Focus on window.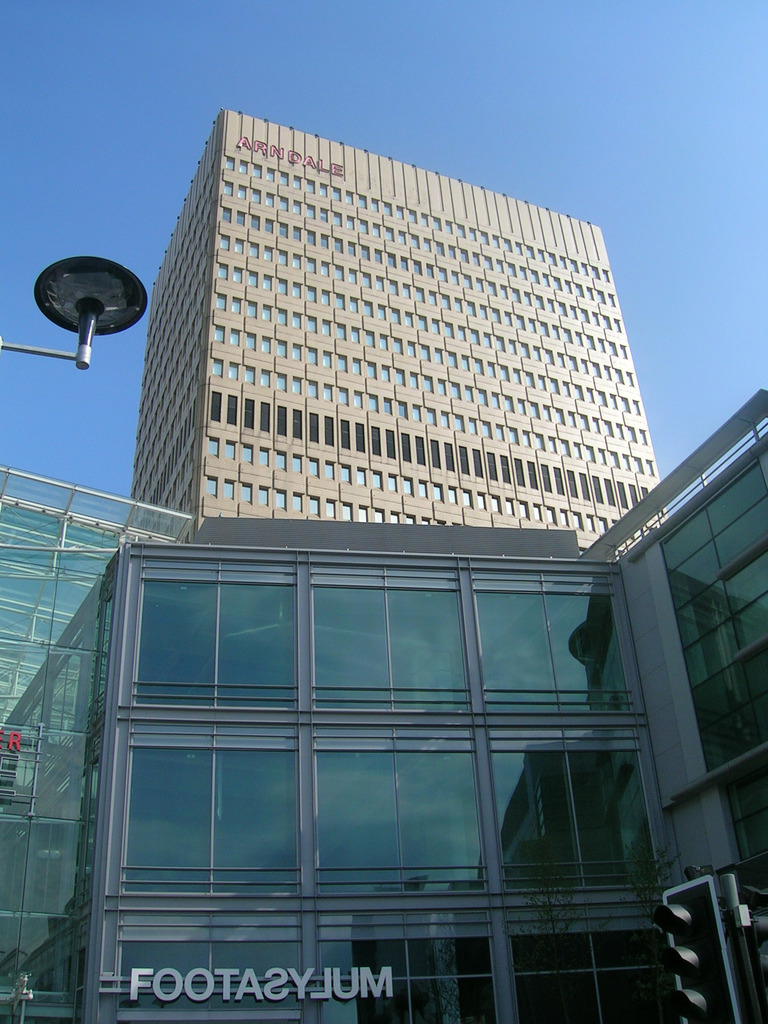
Focused at (524,241,536,259).
